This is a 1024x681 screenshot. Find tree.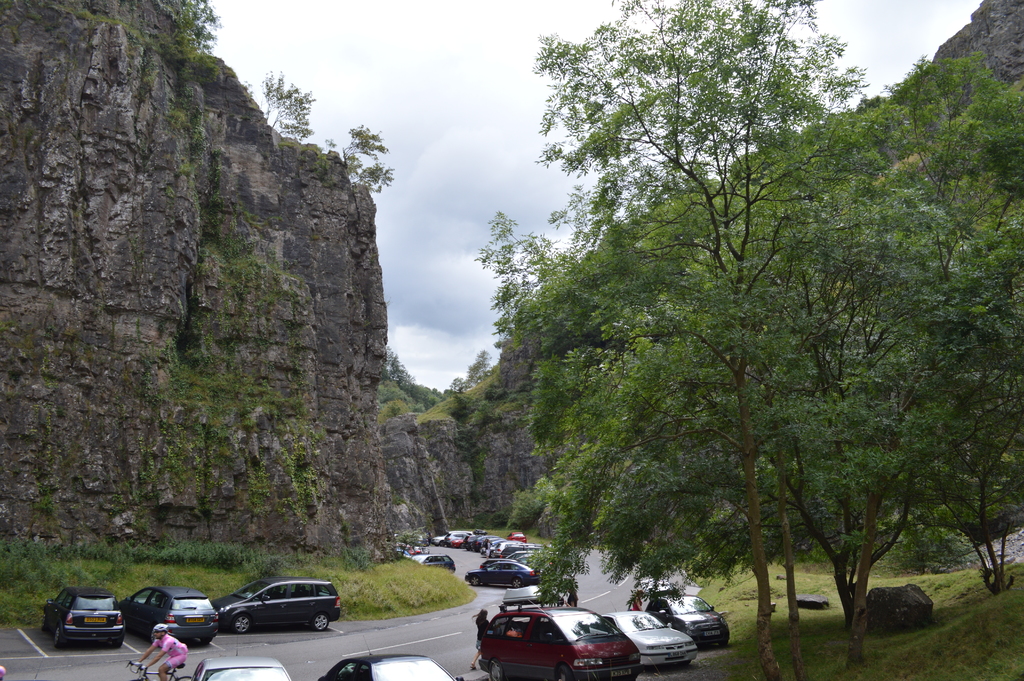
Bounding box: Rect(323, 126, 394, 192).
